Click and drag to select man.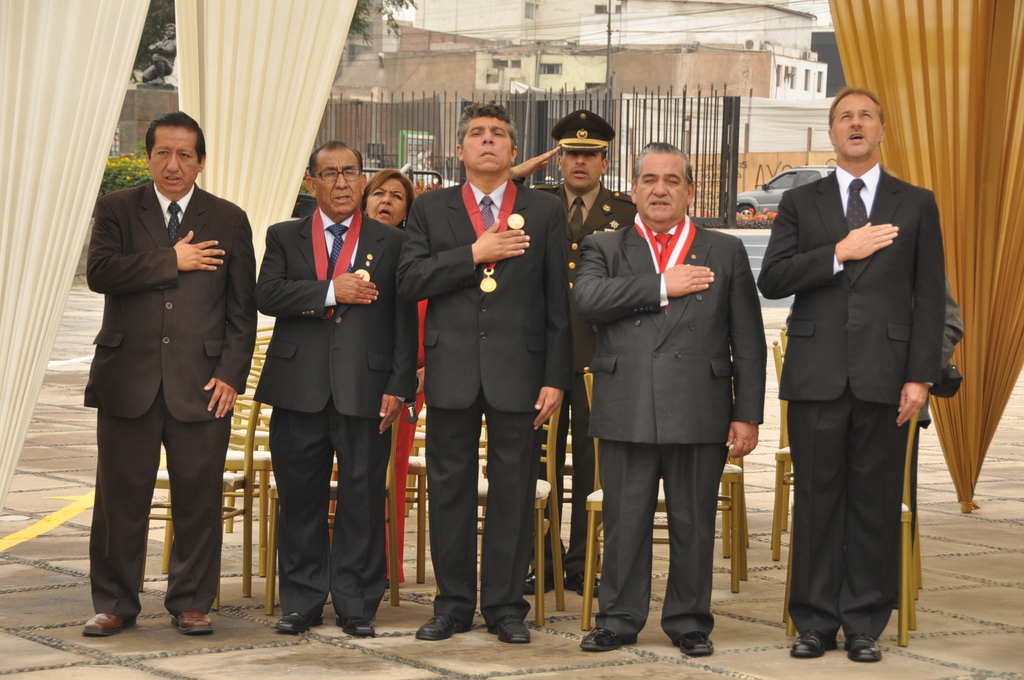
Selection: bbox=[749, 90, 950, 658].
